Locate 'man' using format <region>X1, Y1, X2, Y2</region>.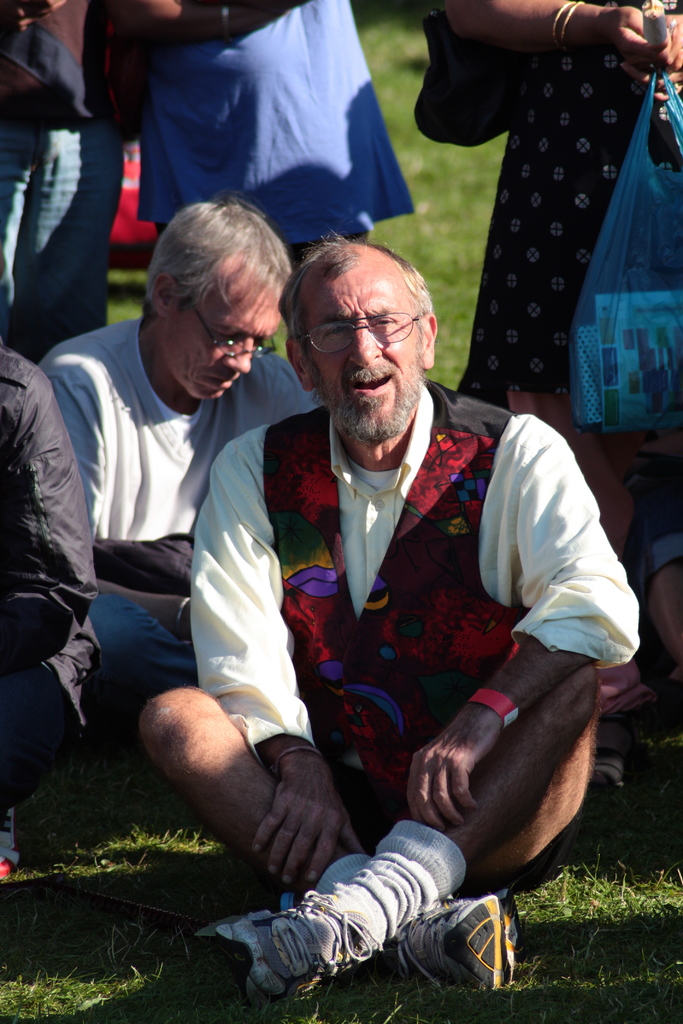
<region>142, 232, 638, 1002</region>.
